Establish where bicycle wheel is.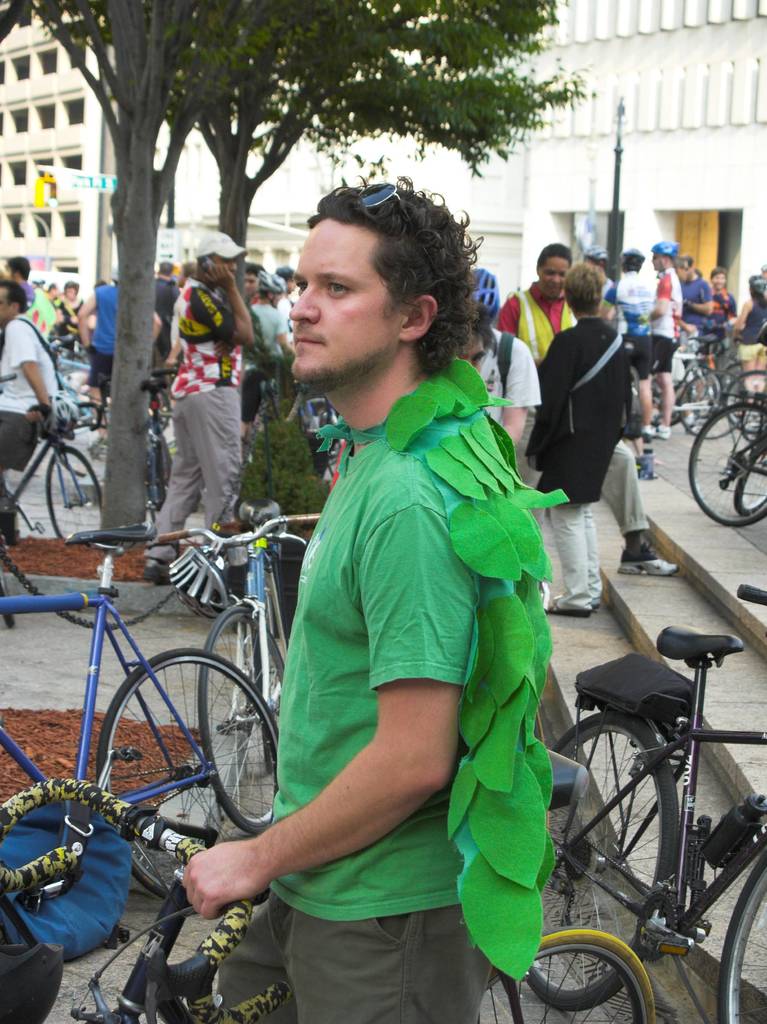
Established at x1=93, y1=643, x2=281, y2=902.
